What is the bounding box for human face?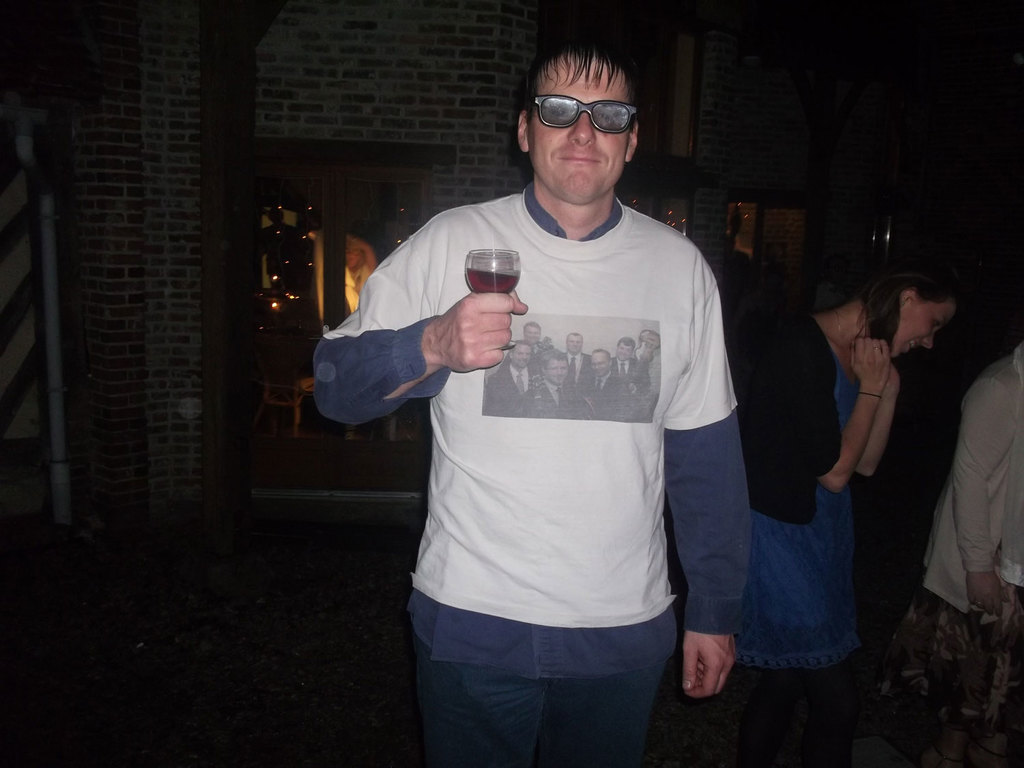
894 294 950 357.
